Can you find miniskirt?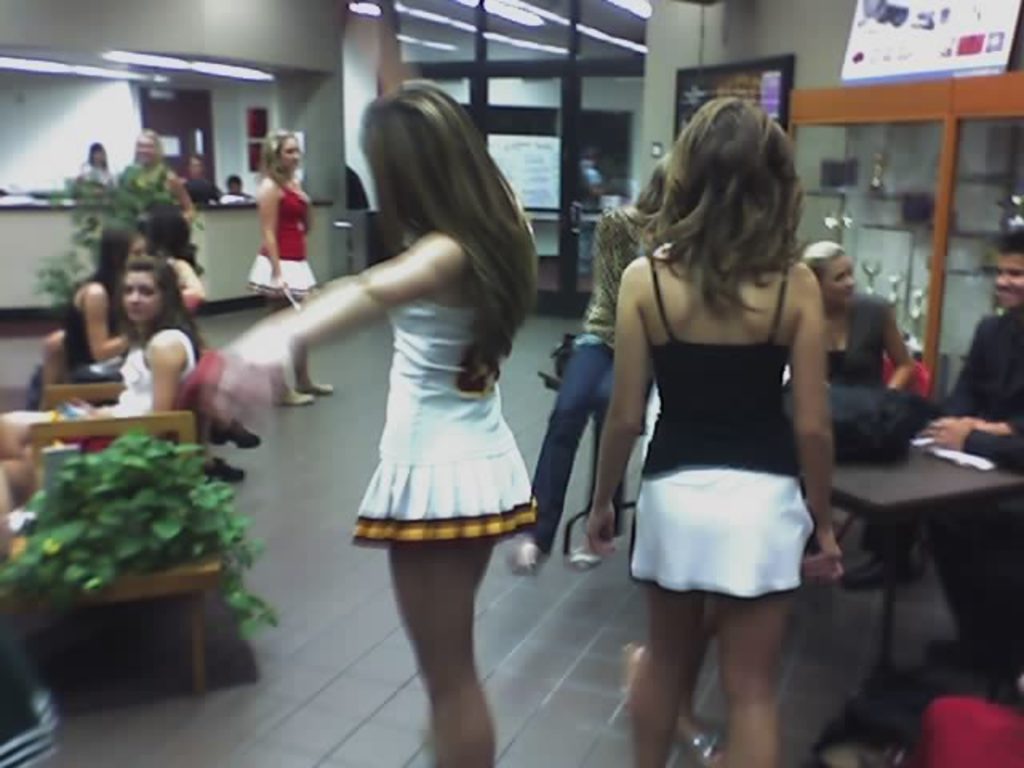
Yes, bounding box: 251,253,326,301.
